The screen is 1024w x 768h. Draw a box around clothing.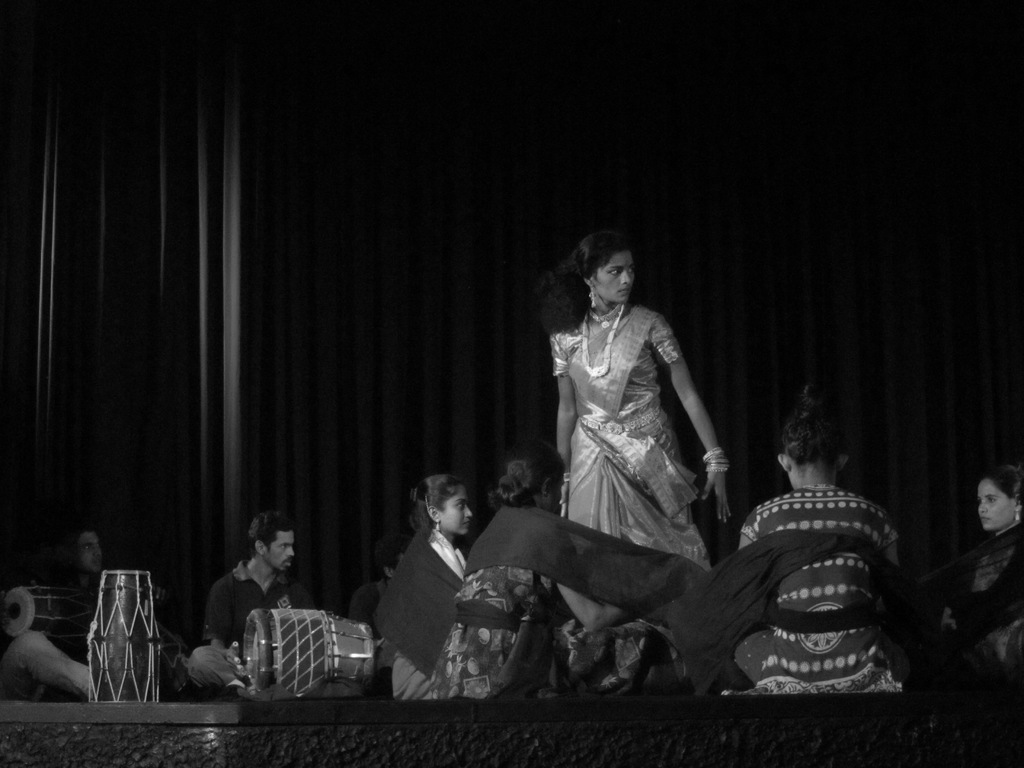
box=[545, 611, 733, 700].
